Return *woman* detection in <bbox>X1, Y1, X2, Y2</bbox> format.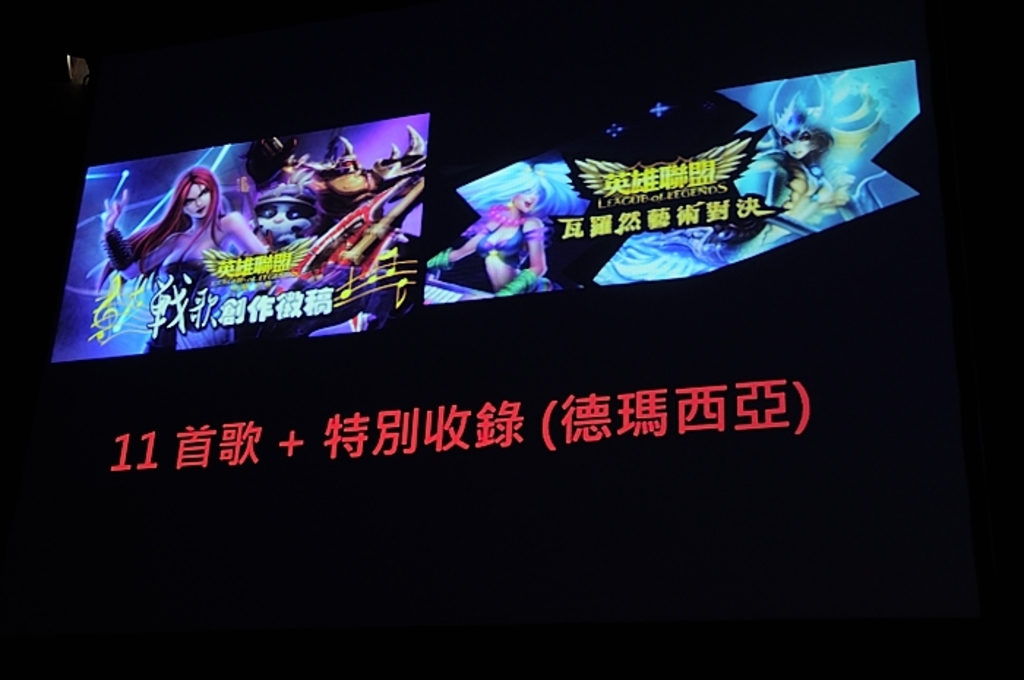
<bbox>88, 159, 275, 344</bbox>.
